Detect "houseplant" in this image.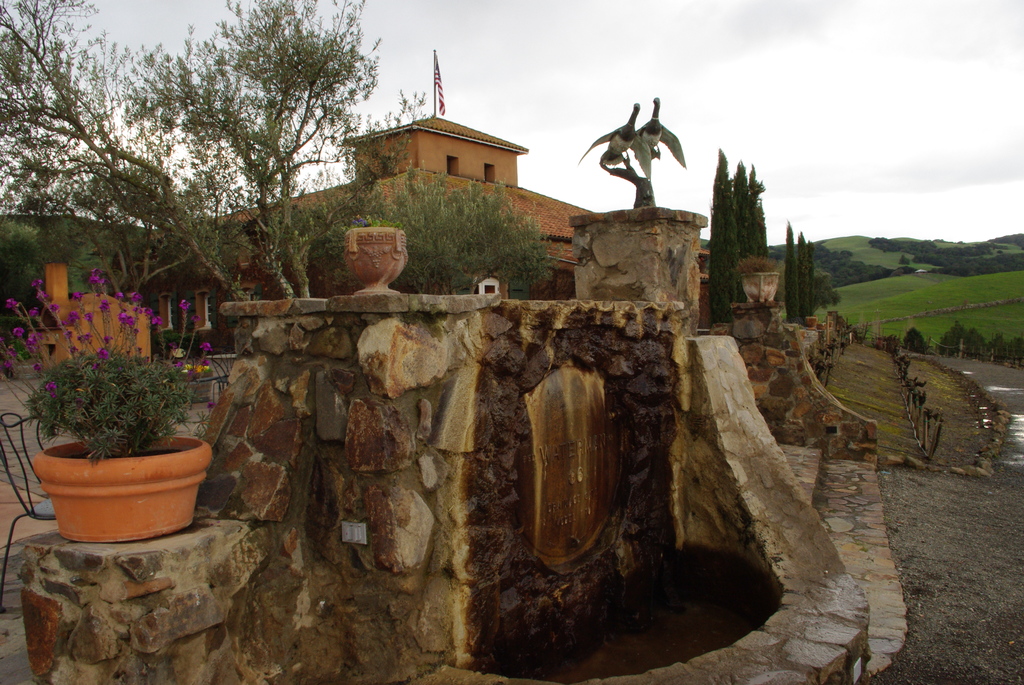
Detection: 337, 212, 411, 295.
